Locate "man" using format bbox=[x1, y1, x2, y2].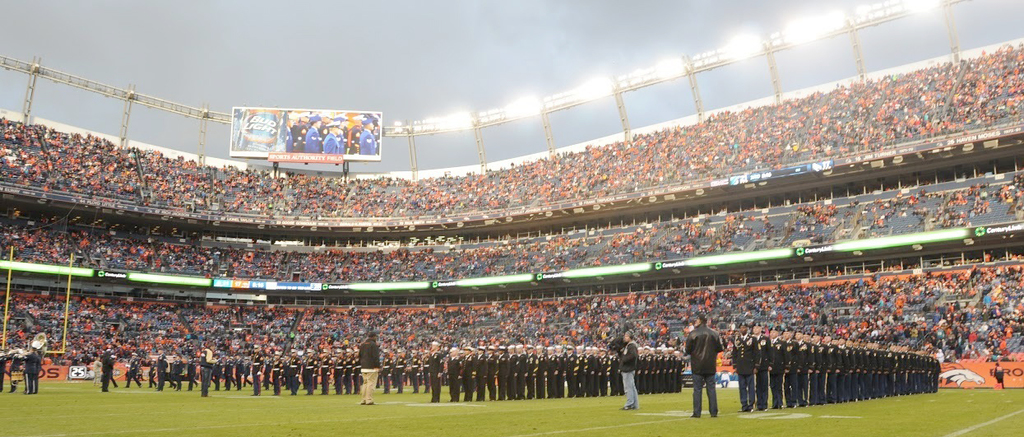
bbox=[753, 324, 770, 409].
